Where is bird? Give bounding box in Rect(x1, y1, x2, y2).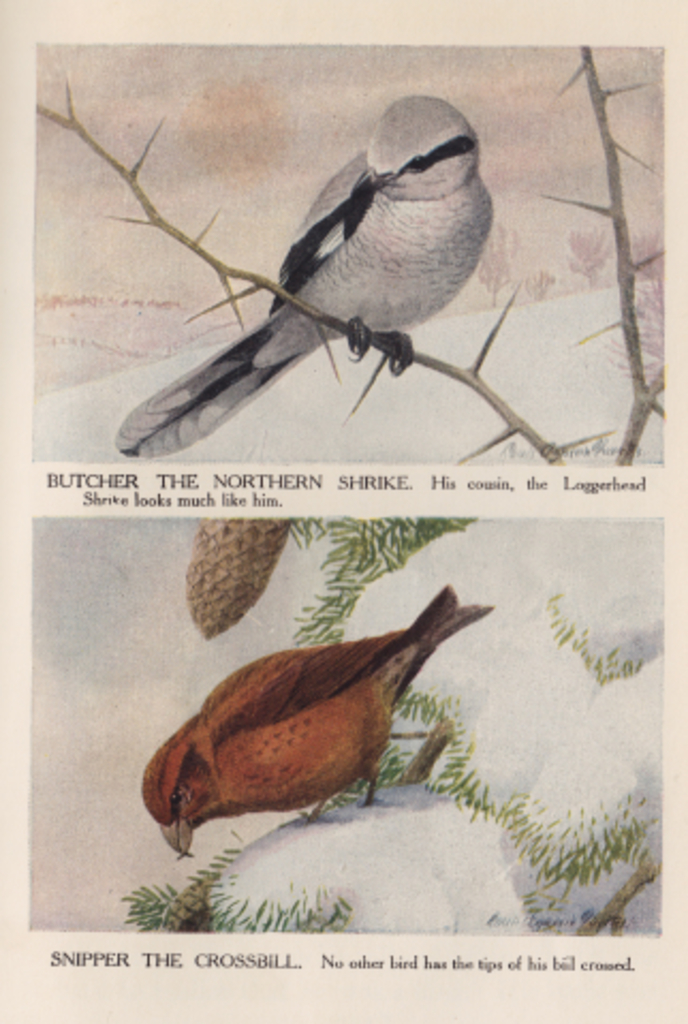
Rect(145, 94, 487, 425).
